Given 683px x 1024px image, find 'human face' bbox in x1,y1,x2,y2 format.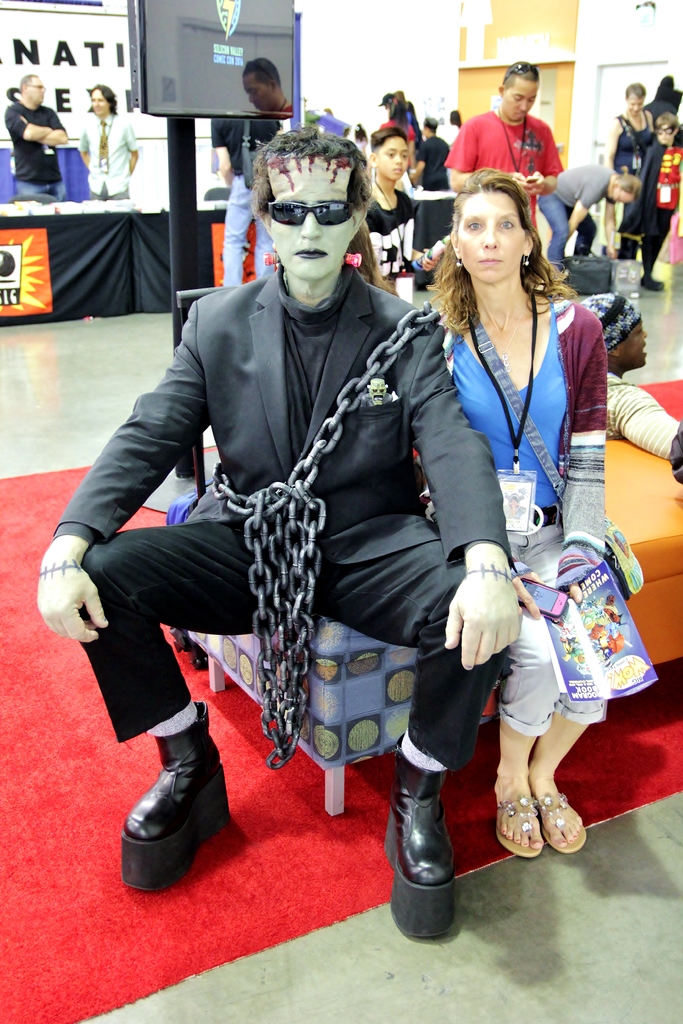
448,196,520,278.
